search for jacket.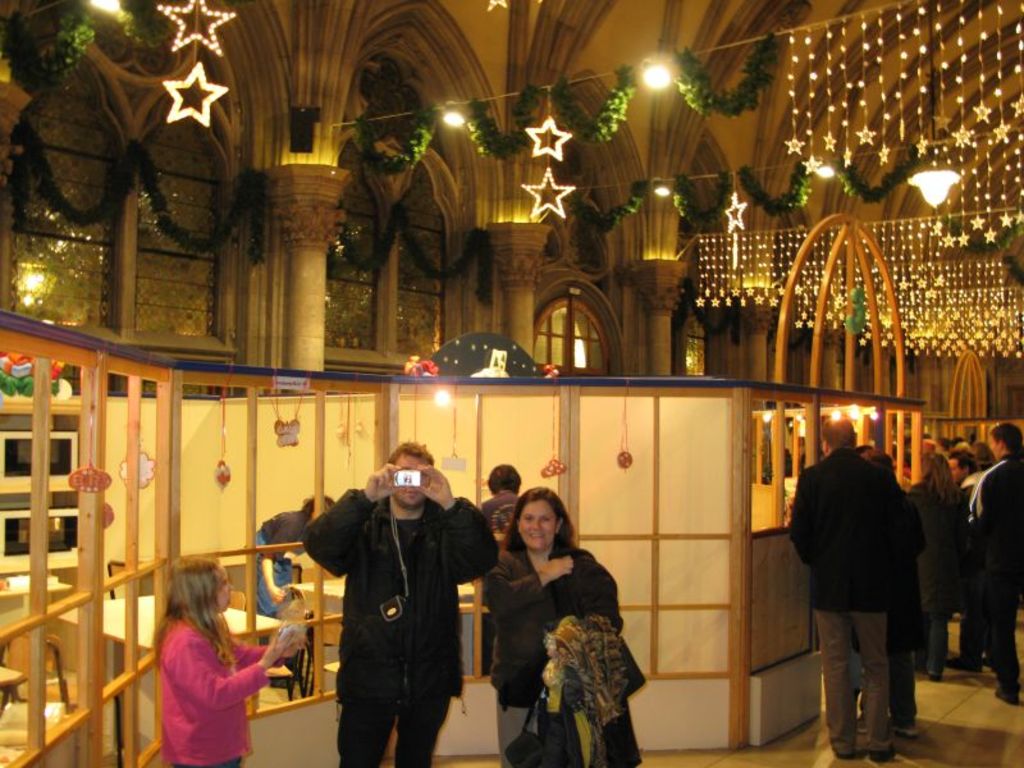
Found at l=787, t=448, r=900, b=616.
